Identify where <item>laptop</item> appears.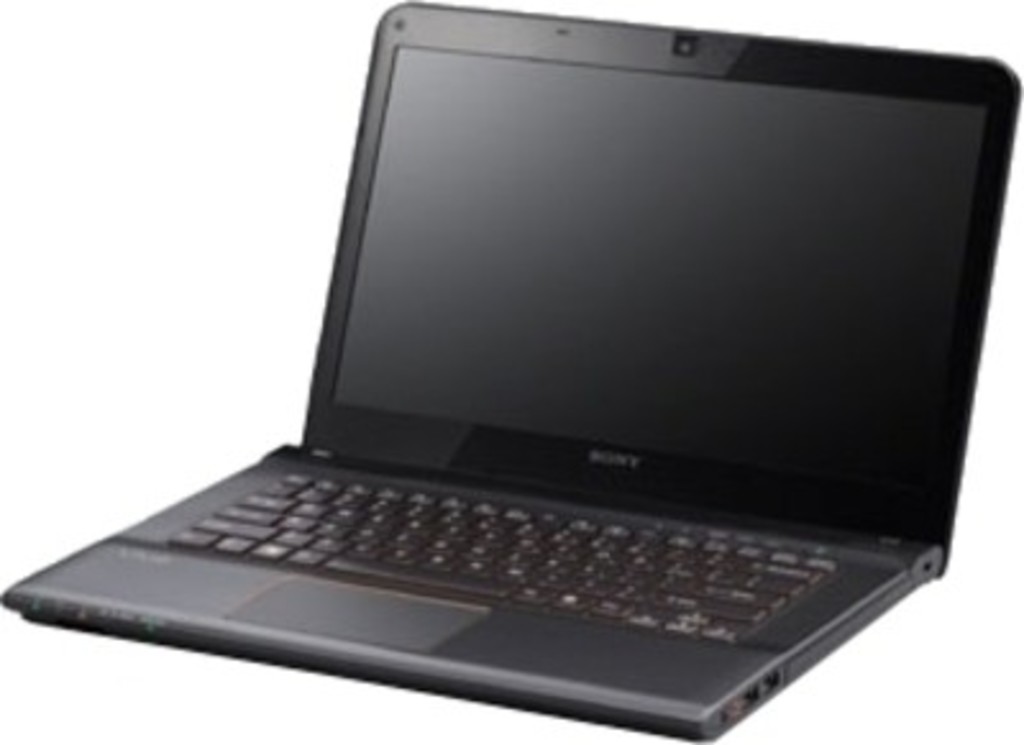
Appears at l=0, t=0, r=1021, b=742.
